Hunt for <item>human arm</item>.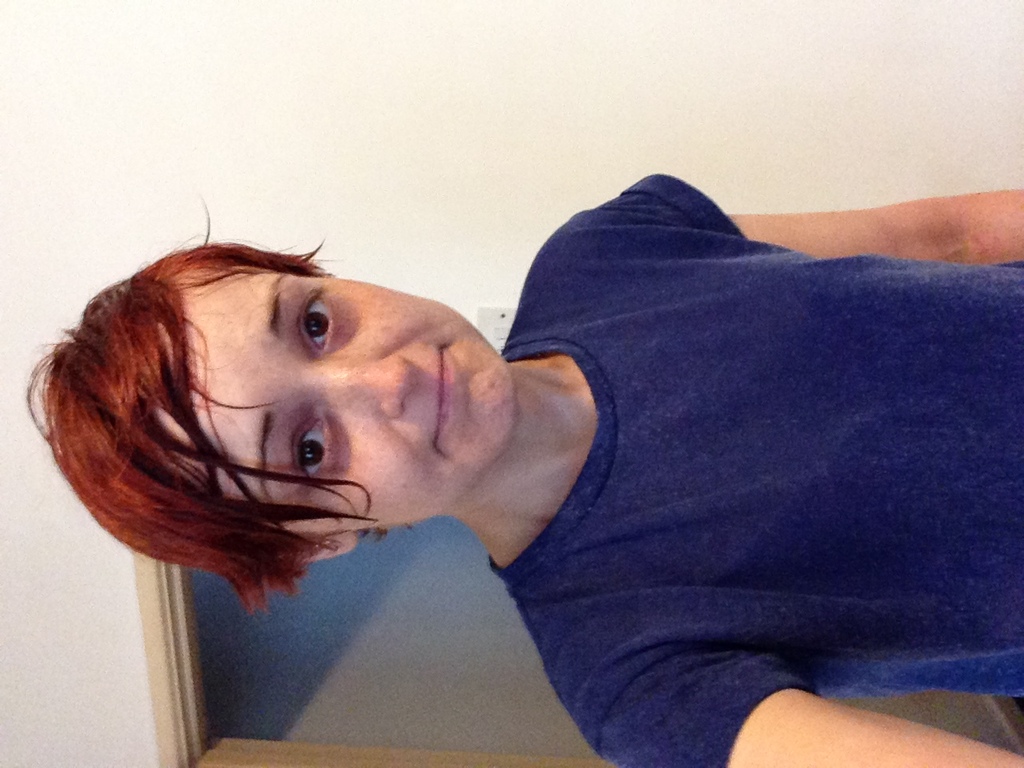
Hunted down at 555/165/1023/265.
